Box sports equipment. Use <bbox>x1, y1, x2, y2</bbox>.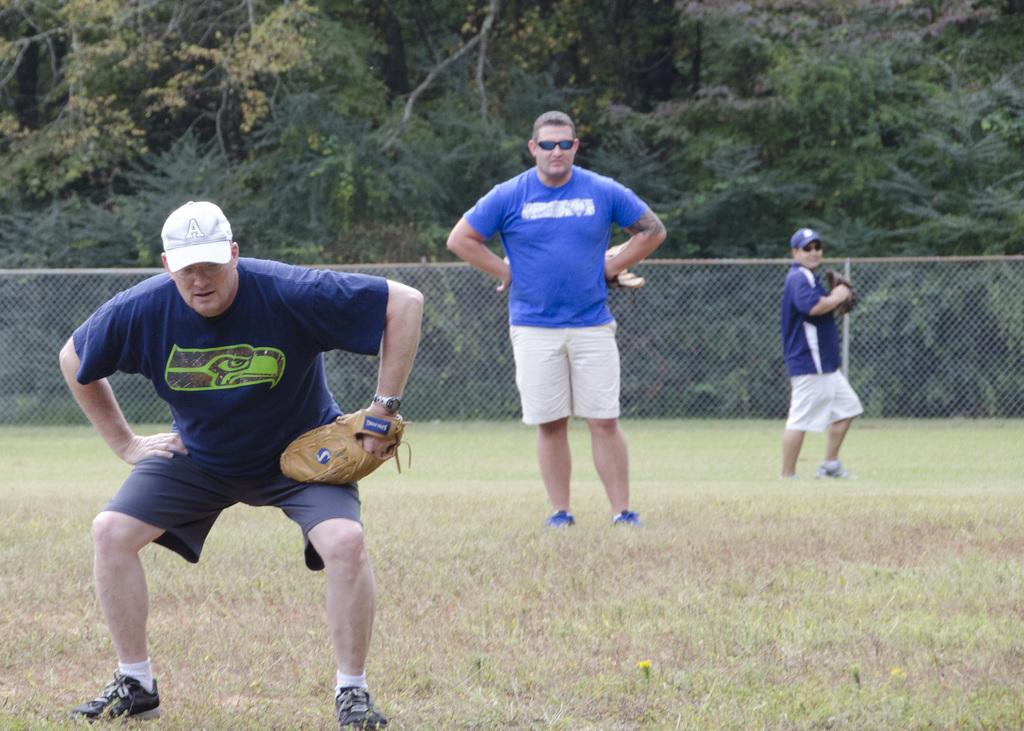
<bbox>824, 271, 860, 319</bbox>.
